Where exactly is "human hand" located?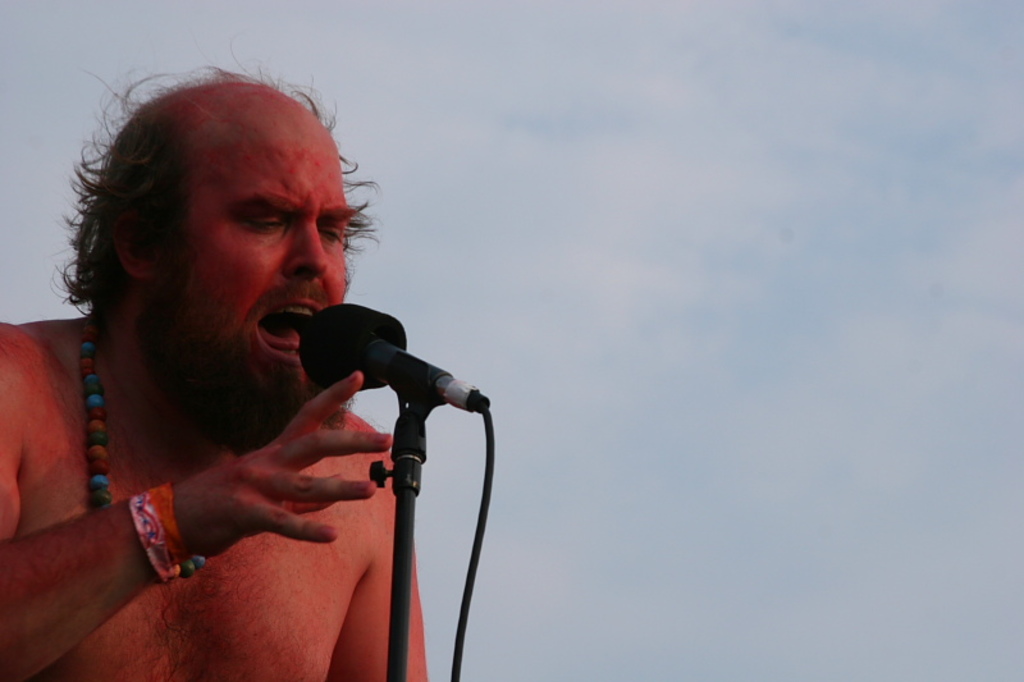
Its bounding box is bbox=[143, 386, 375, 572].
